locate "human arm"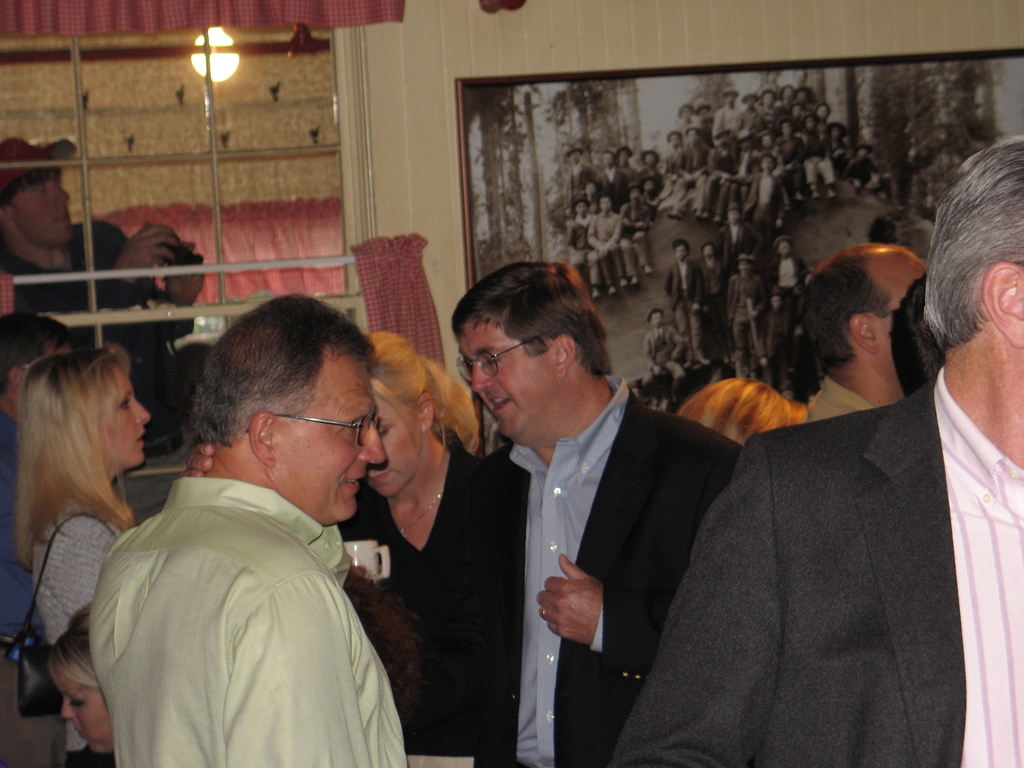
rect(605, 209, 627, 248)
